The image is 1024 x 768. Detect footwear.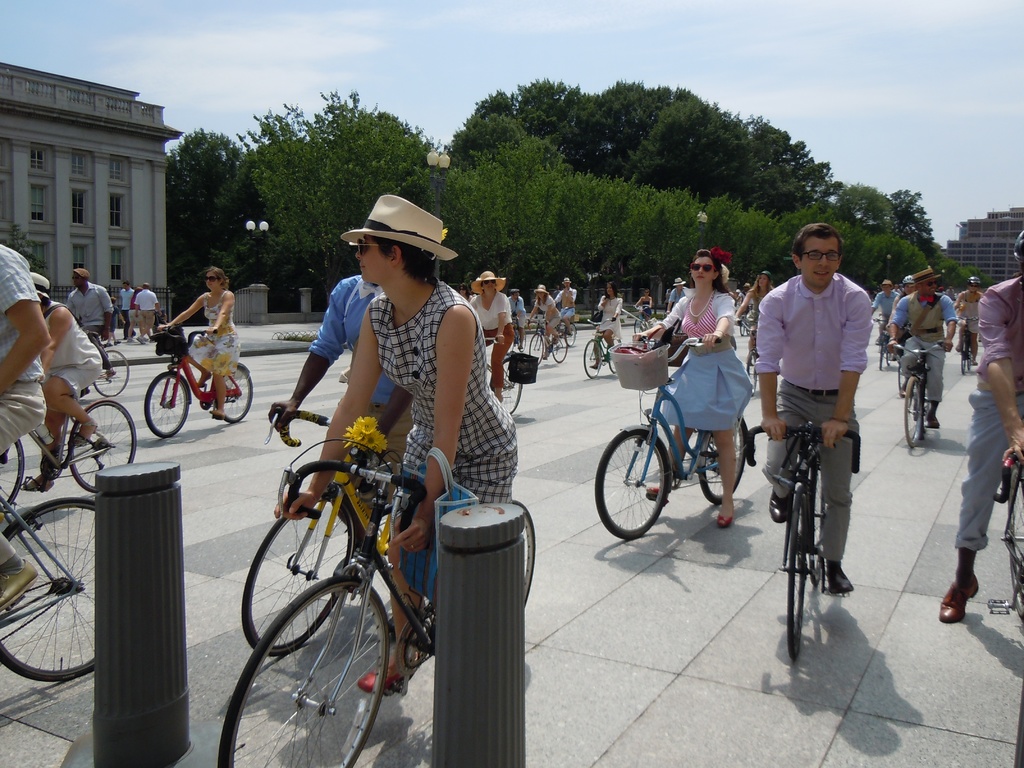
Detection: 357:666:420:694.
